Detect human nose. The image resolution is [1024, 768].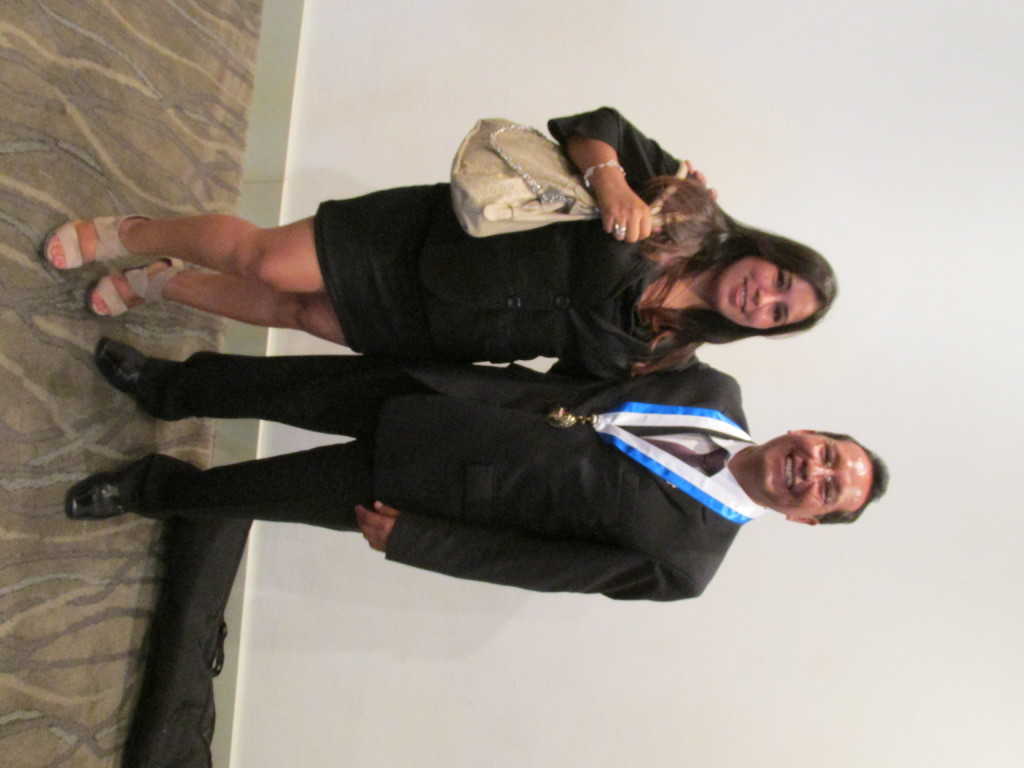
[797, 455, 831, 484].
